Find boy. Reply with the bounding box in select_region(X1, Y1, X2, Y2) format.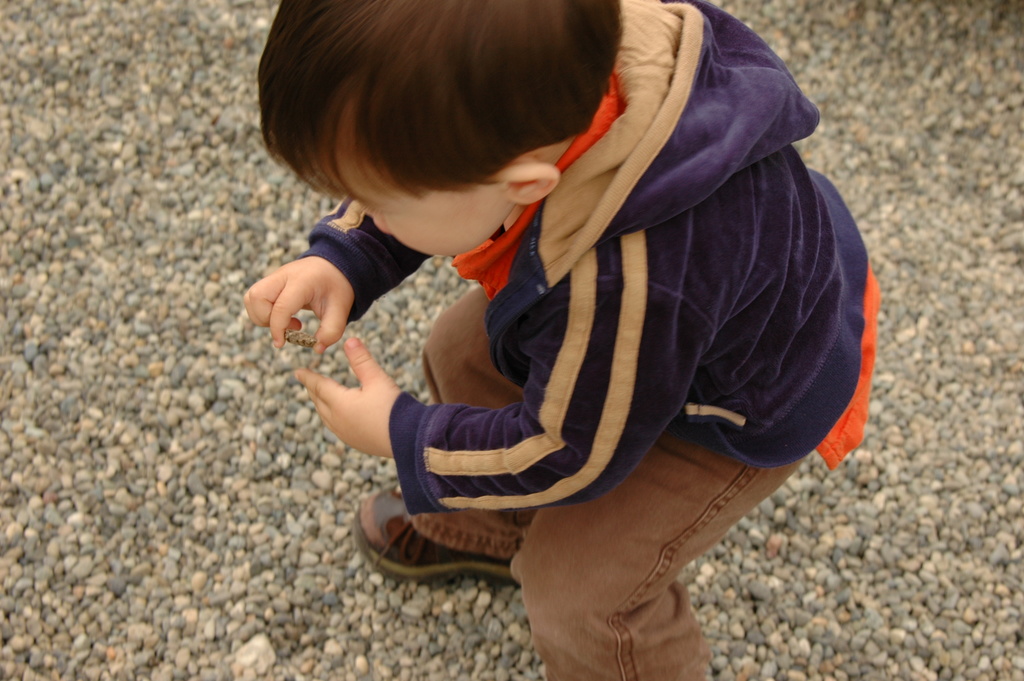
select_region(241, 0, 880, 680).
